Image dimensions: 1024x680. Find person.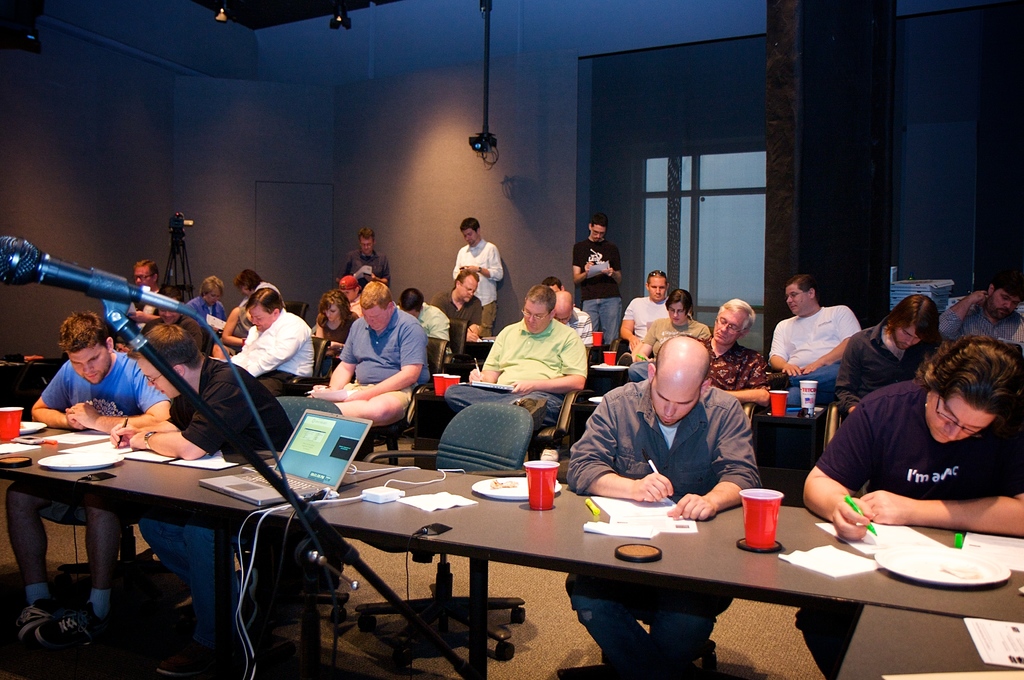
<box>188,276,227,335</box>.
